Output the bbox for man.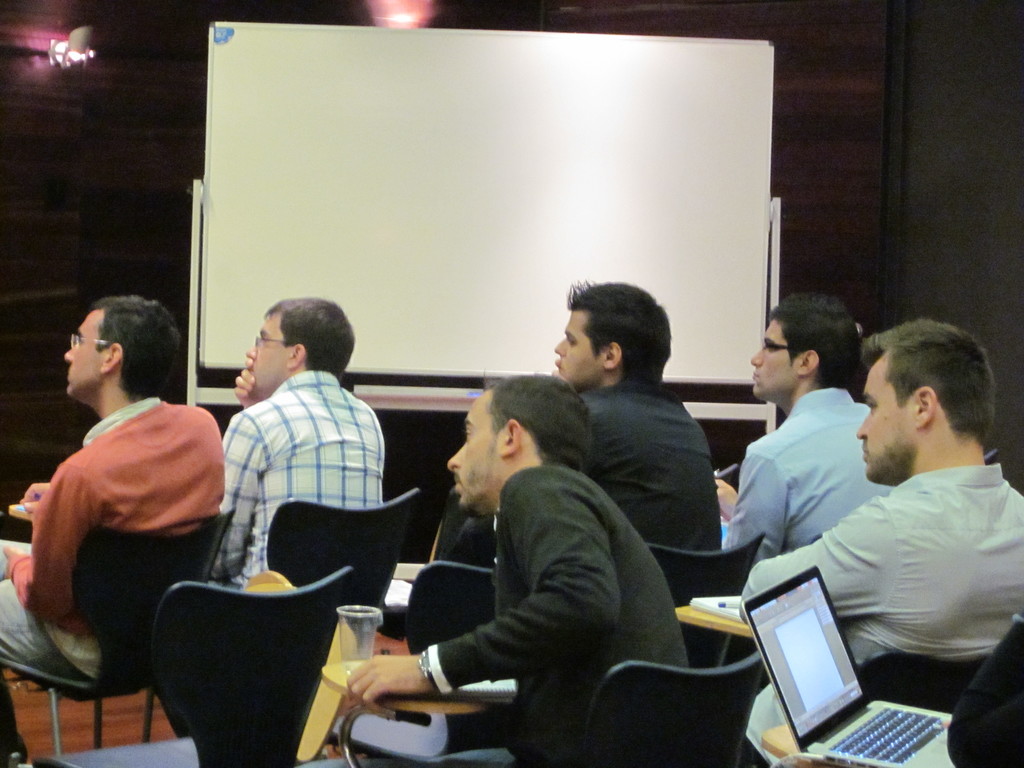
region(748, 316, 1023, 721).
